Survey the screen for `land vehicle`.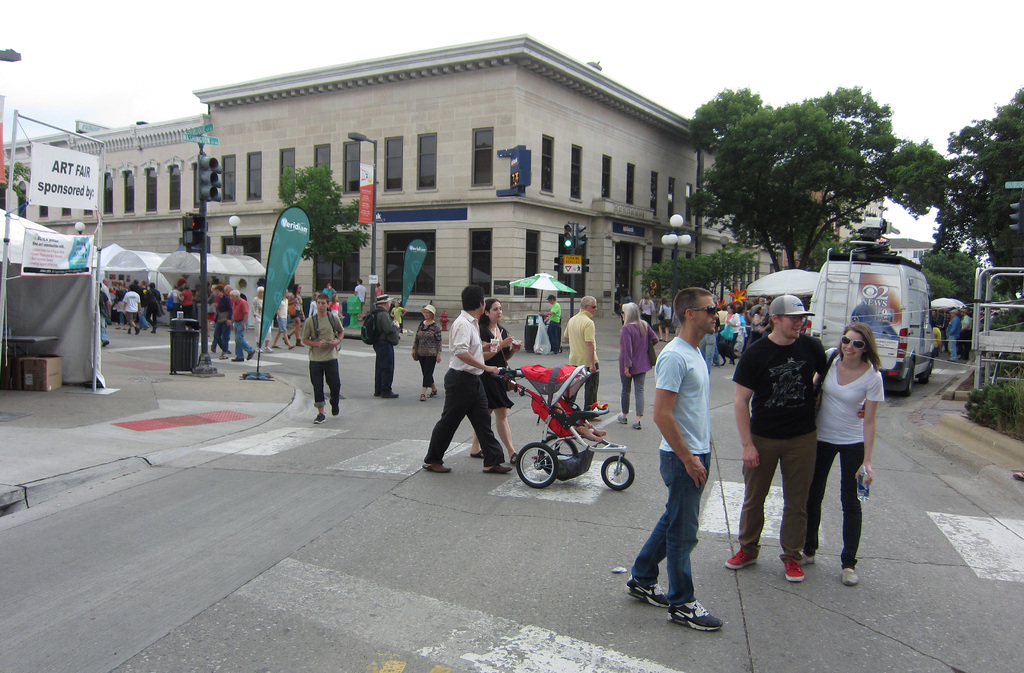
Survey found: 514:366:633:487.
